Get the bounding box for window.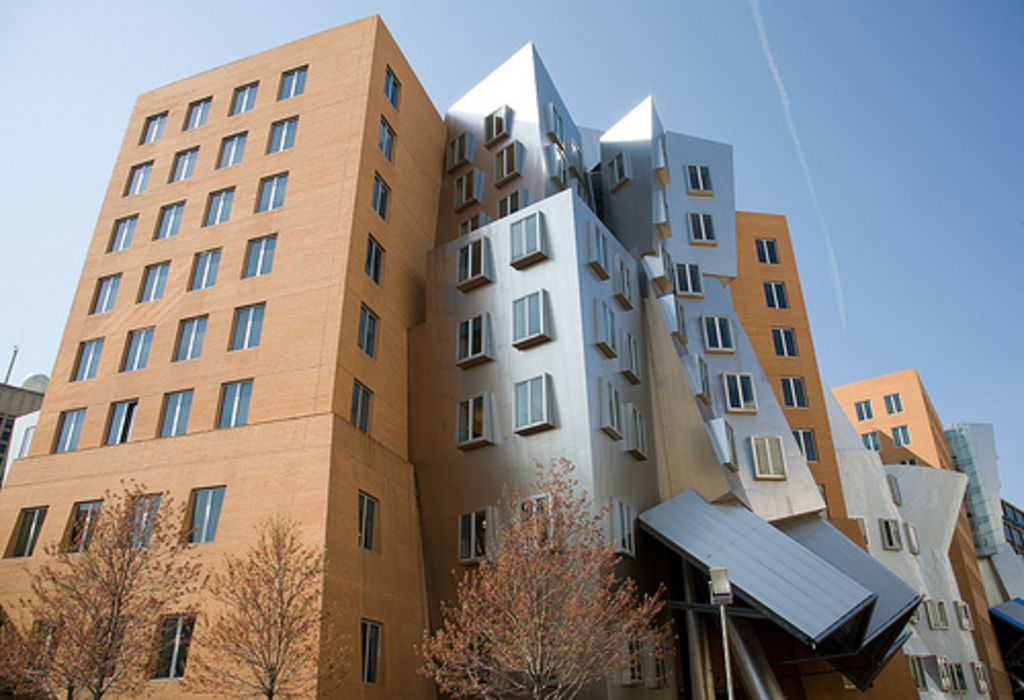
BBox(508, 209, 543, 264).
